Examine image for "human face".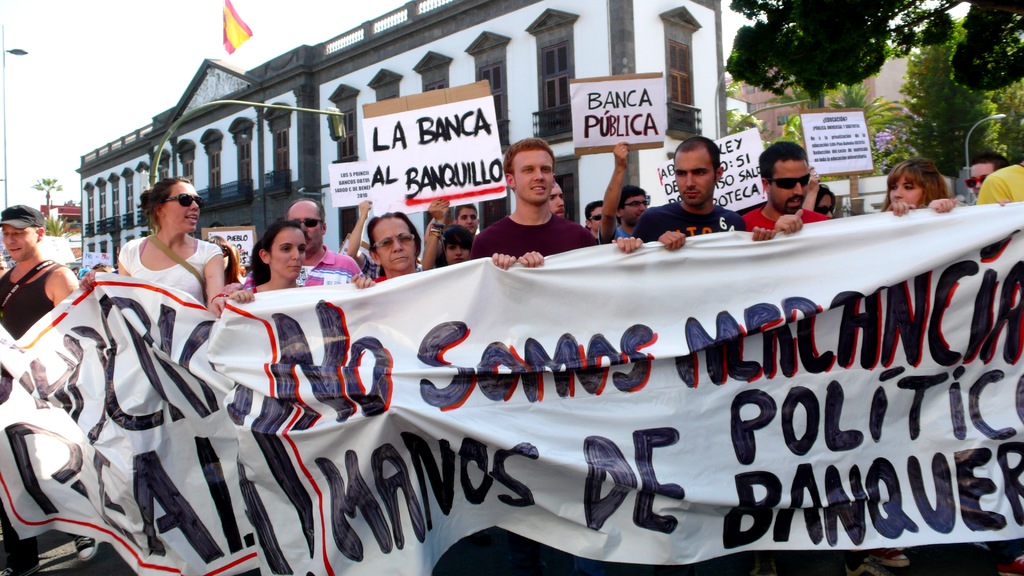
Examination result: region(768, 161, 810, 216).
